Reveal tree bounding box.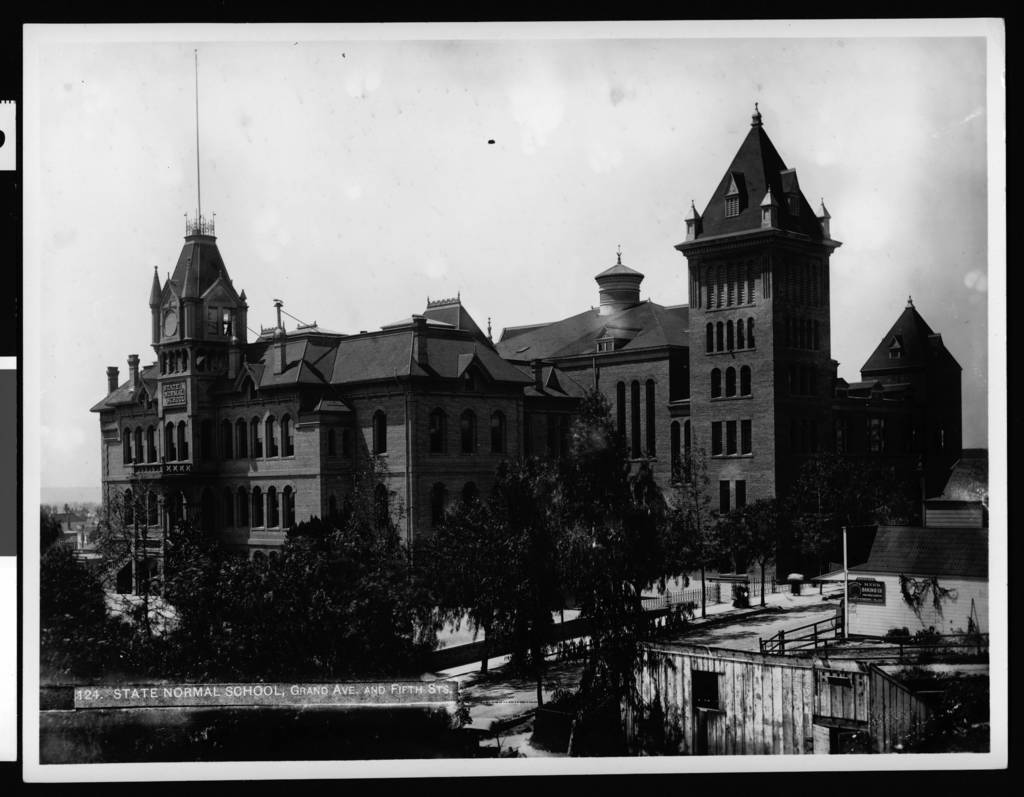
Revealed: left=401, top=397, right=586, bottom=714.
